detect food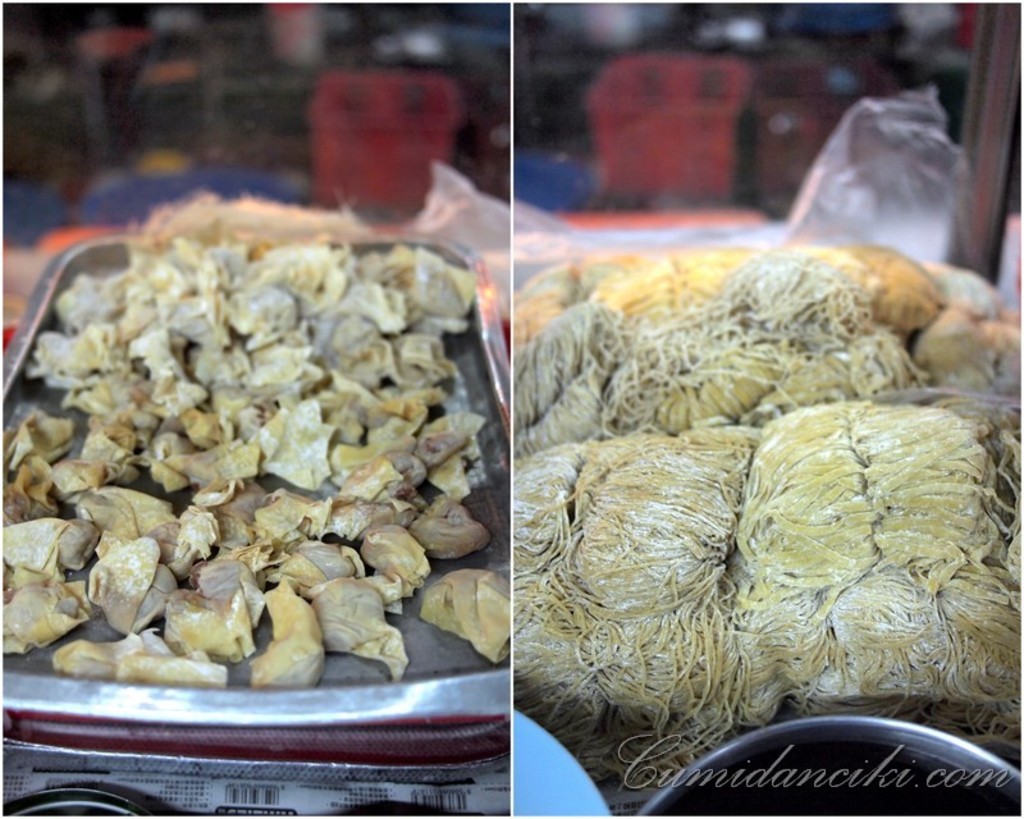
x1=0 y1=235 x2=512 y2=691
